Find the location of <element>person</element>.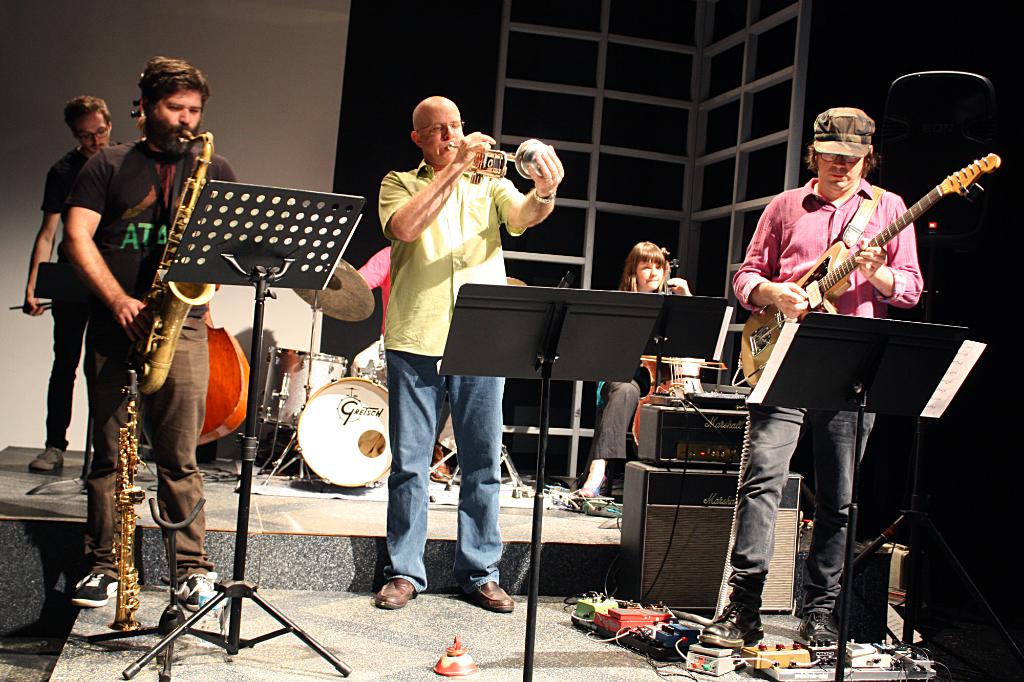
Location: x1=366, y1=81, x2=548, y2=573.
